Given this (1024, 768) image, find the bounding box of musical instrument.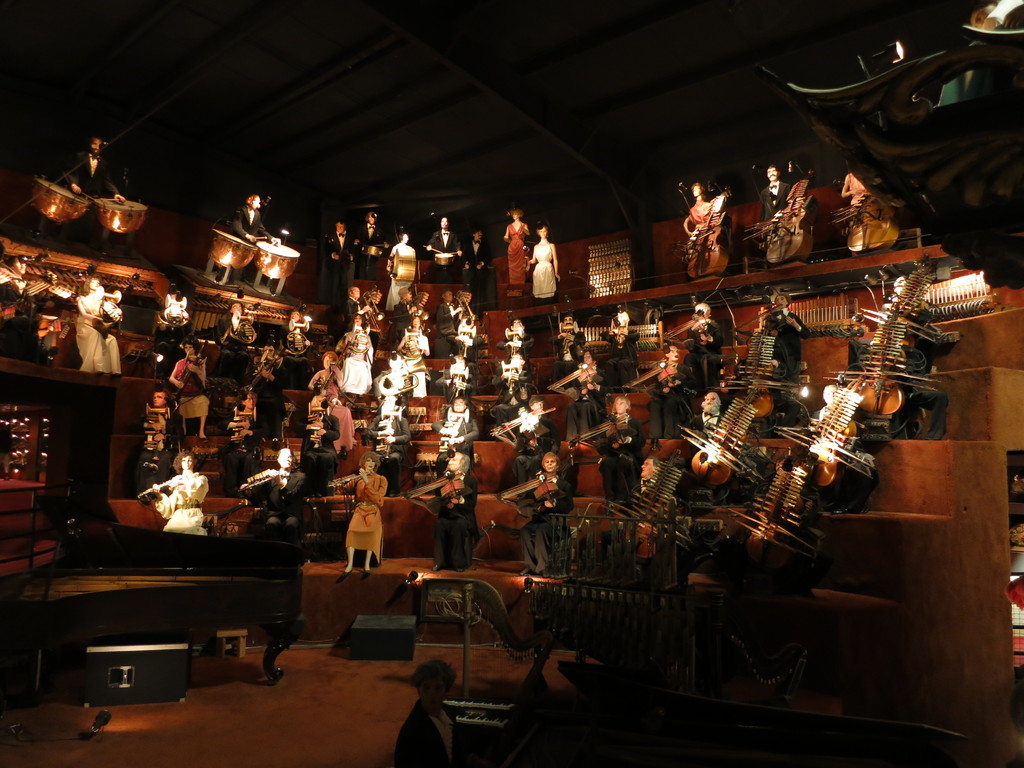
Rect(240, 458, 289, 492).
